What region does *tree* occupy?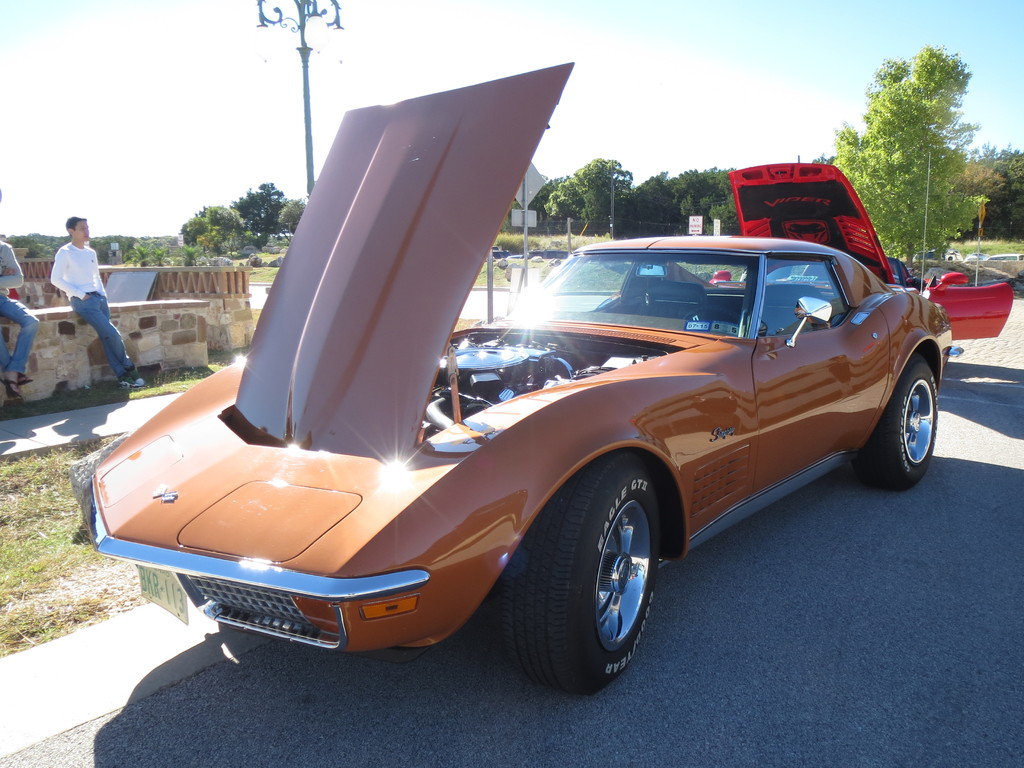
(left=848, top=35, right=984, bottom=240).
